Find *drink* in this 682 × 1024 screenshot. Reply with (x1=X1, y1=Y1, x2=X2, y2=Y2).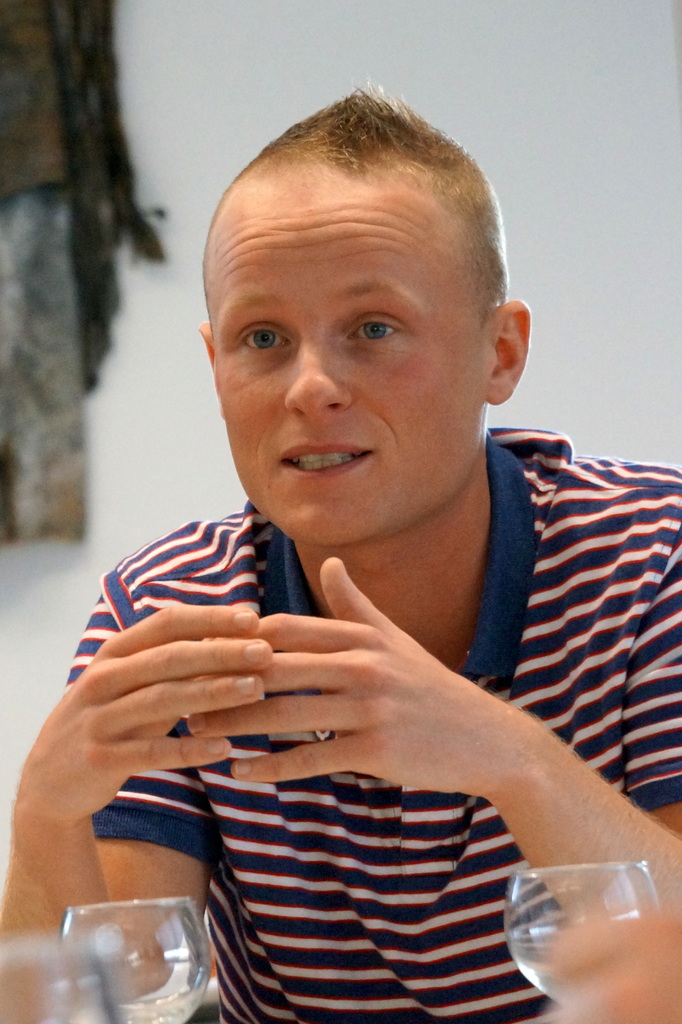
(x1=498, y1=853, x2=637, y2=1005).
